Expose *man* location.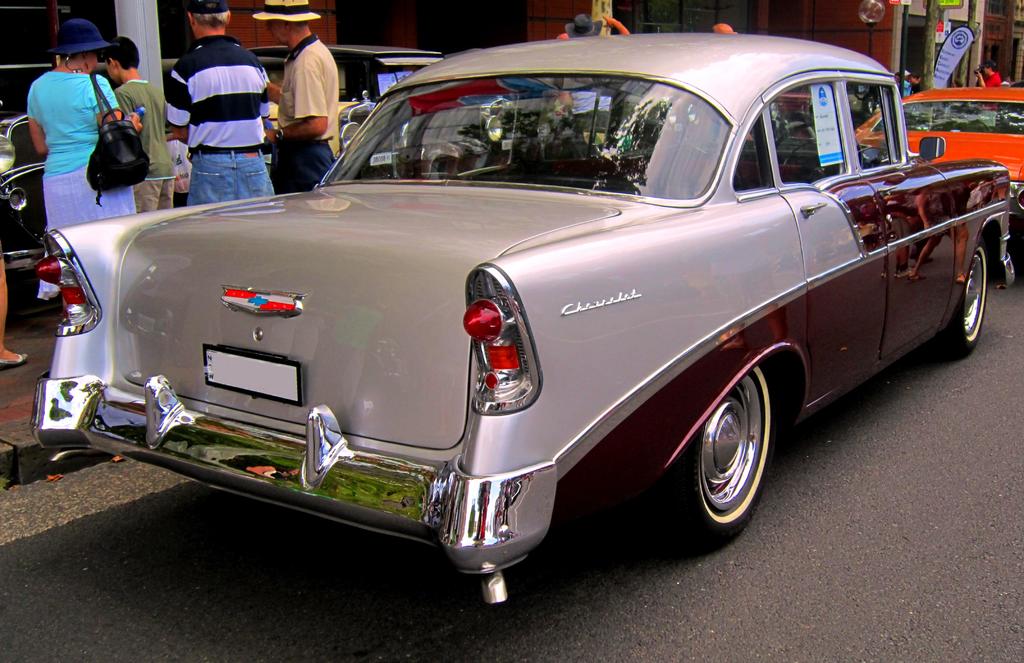
Exposed at x1=1001 y1=74 x2=1011 y2=86.
